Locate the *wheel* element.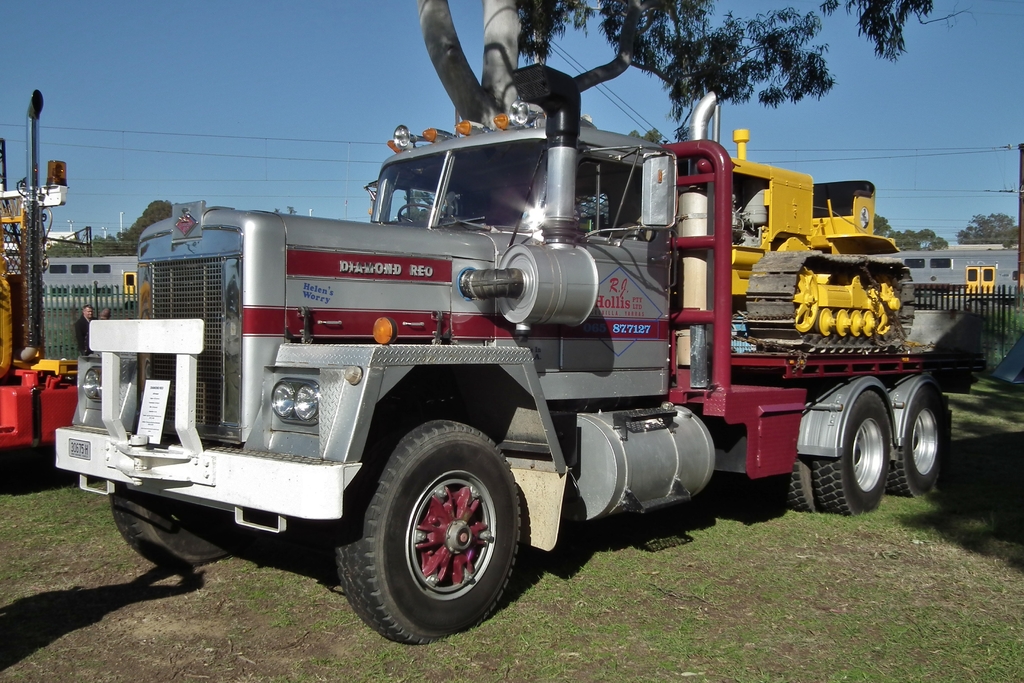
Element bbox: [x1=105, y1=477, x2=241, y2=577].
